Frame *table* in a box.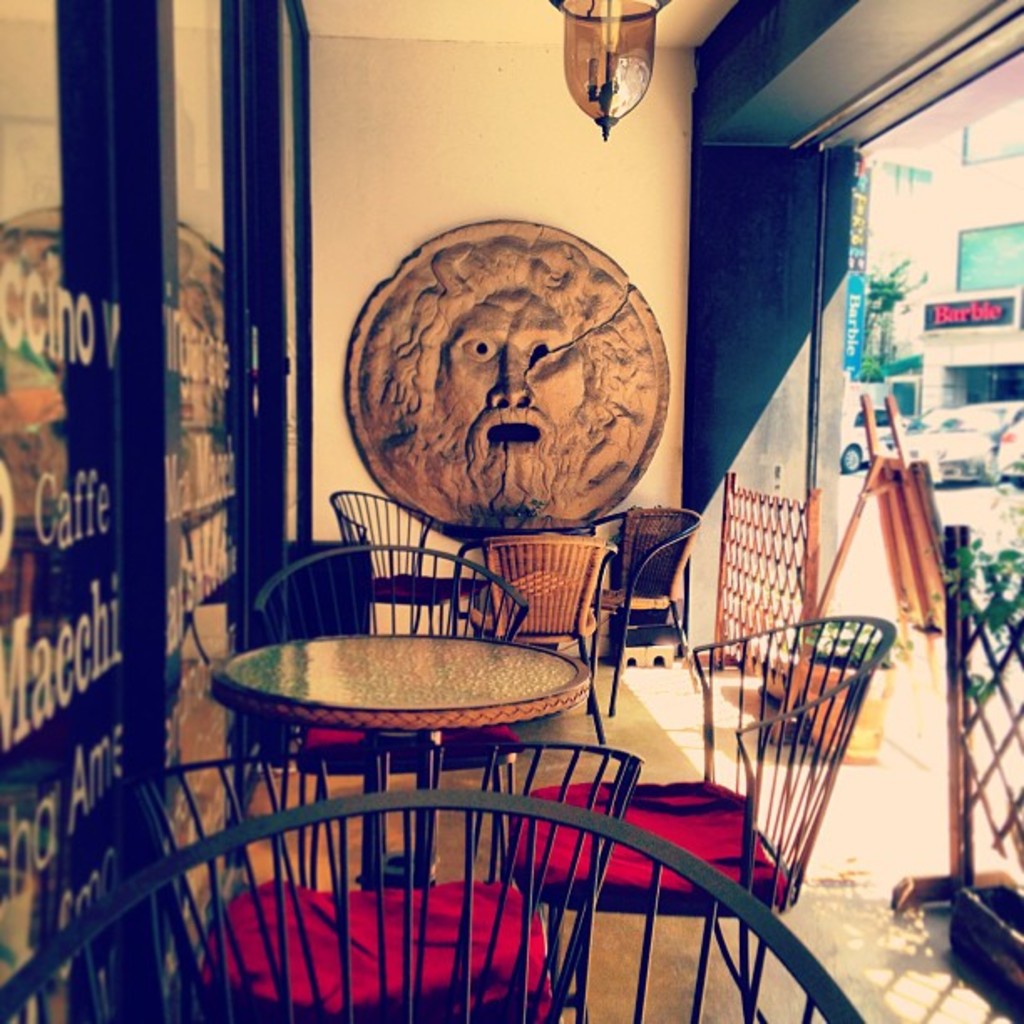
[left=181, top=582, right=656, bottom=878].
